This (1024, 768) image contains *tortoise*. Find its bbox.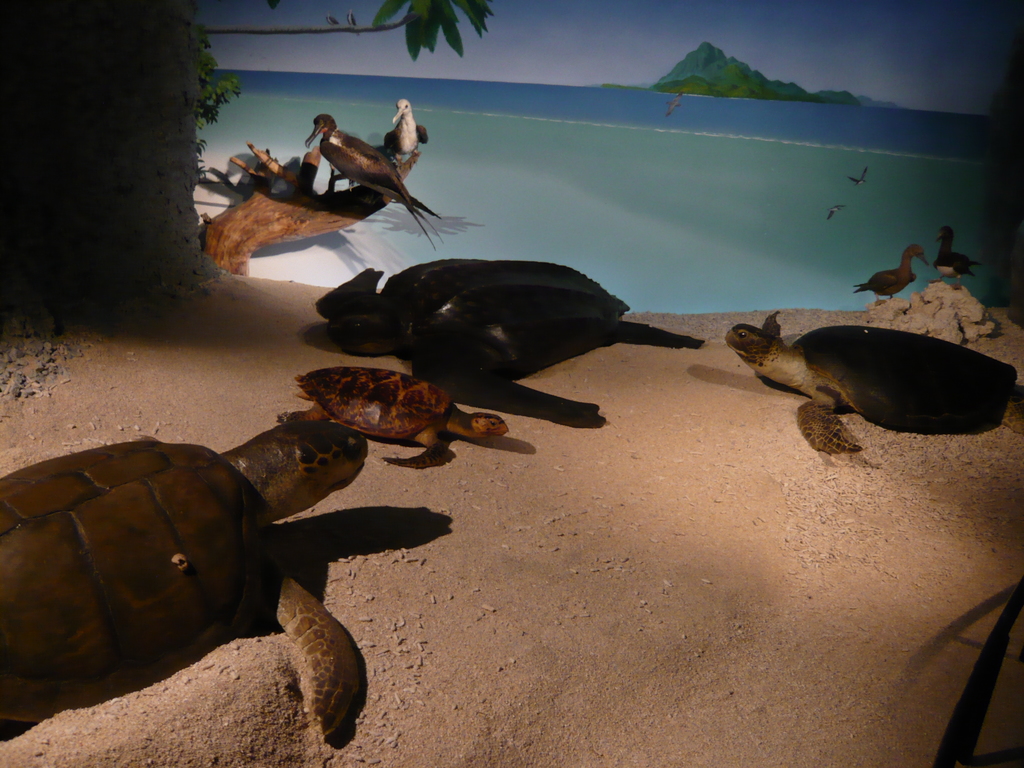
left=313, top=248, right=707, bottom=427.
